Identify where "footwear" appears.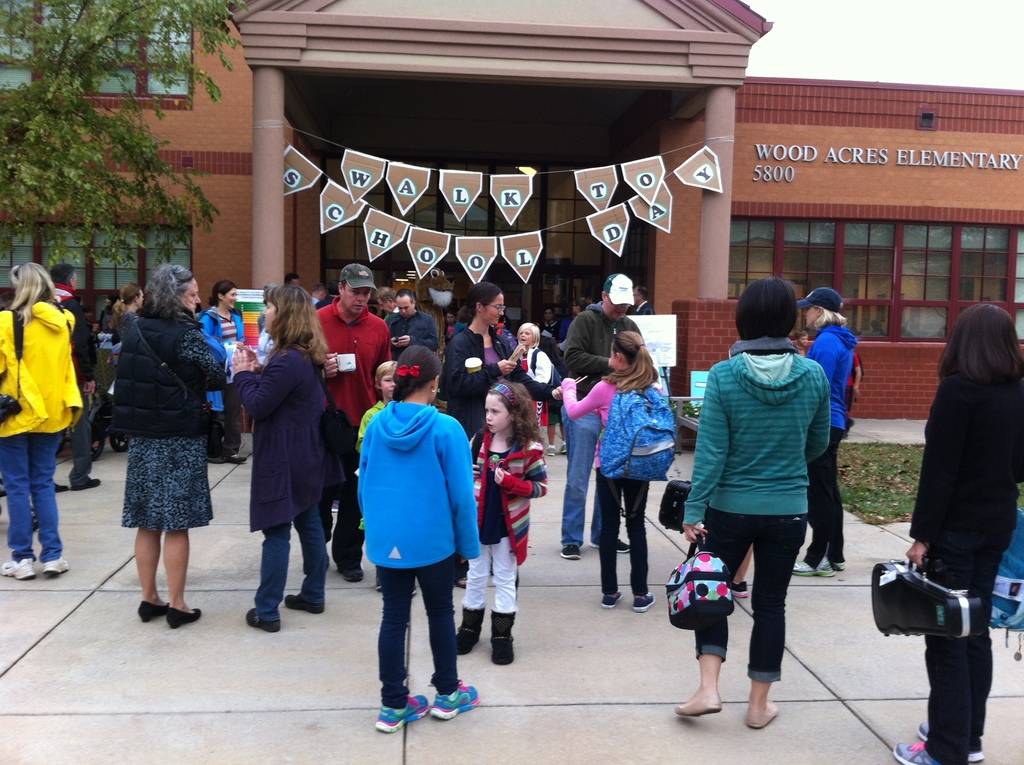
Appears at 44/551/70/578.
